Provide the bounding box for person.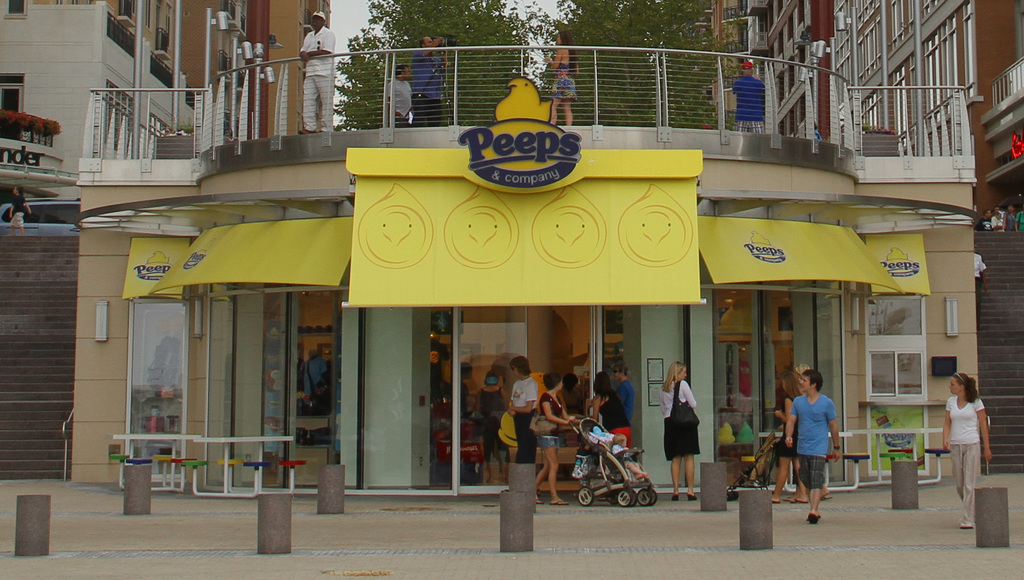
[545, 31, 575, 125].
